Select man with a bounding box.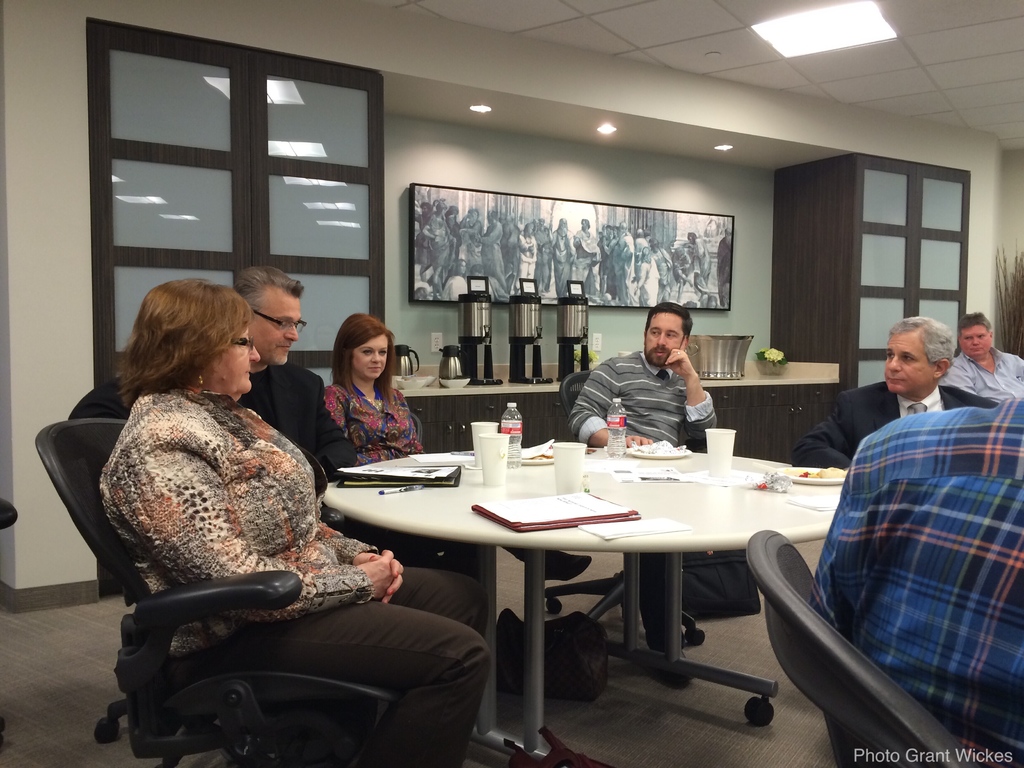
938:319:1023:404.
